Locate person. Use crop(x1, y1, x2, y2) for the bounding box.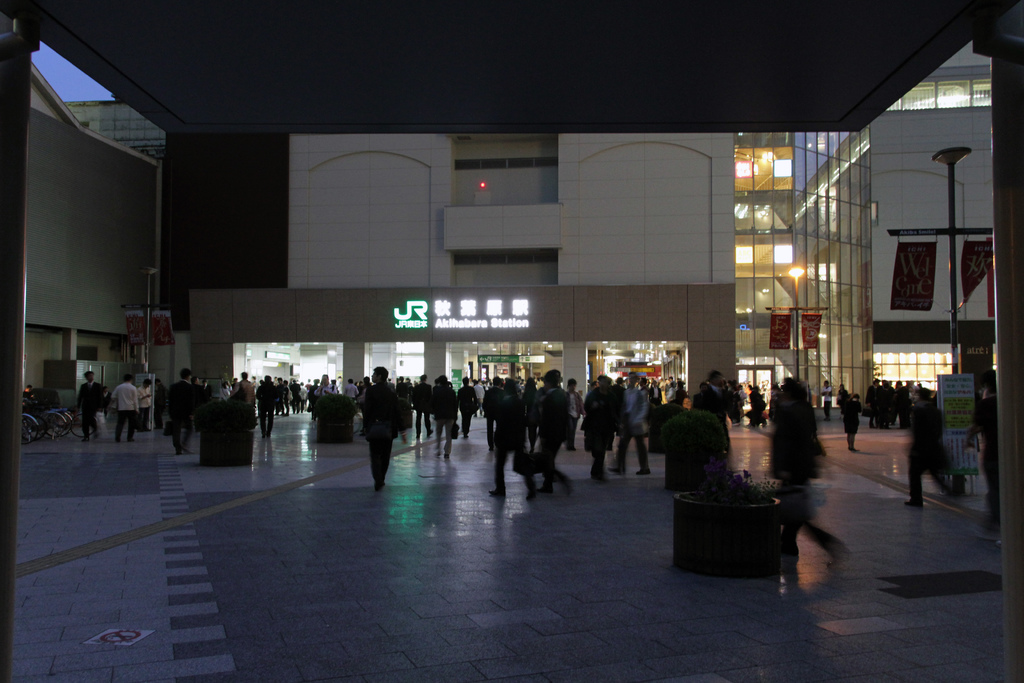
crop(964, 366, 998, 539).
